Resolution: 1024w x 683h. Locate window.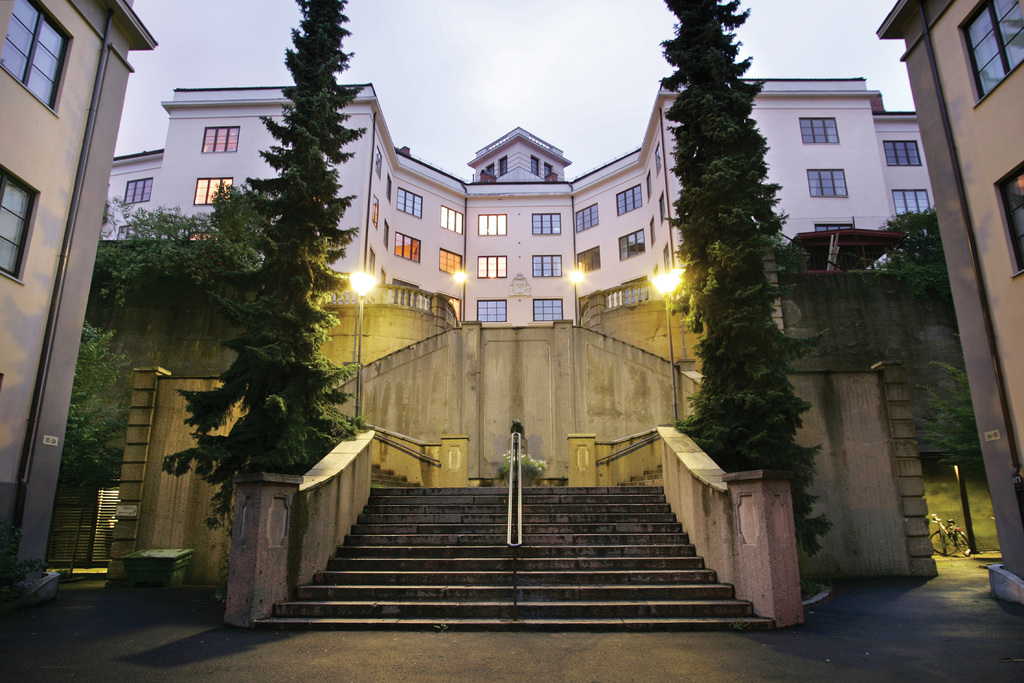
[left=194, top=176, right=236, bottom=207].
